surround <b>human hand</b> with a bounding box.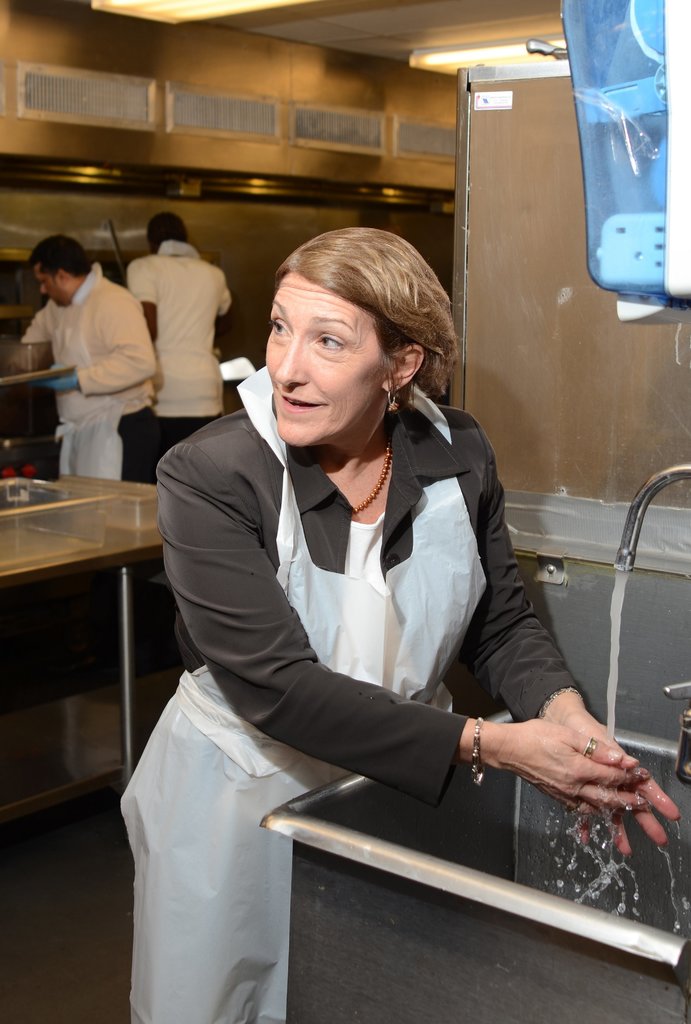
x1=491 y1=713 x2=658 y2=822.
